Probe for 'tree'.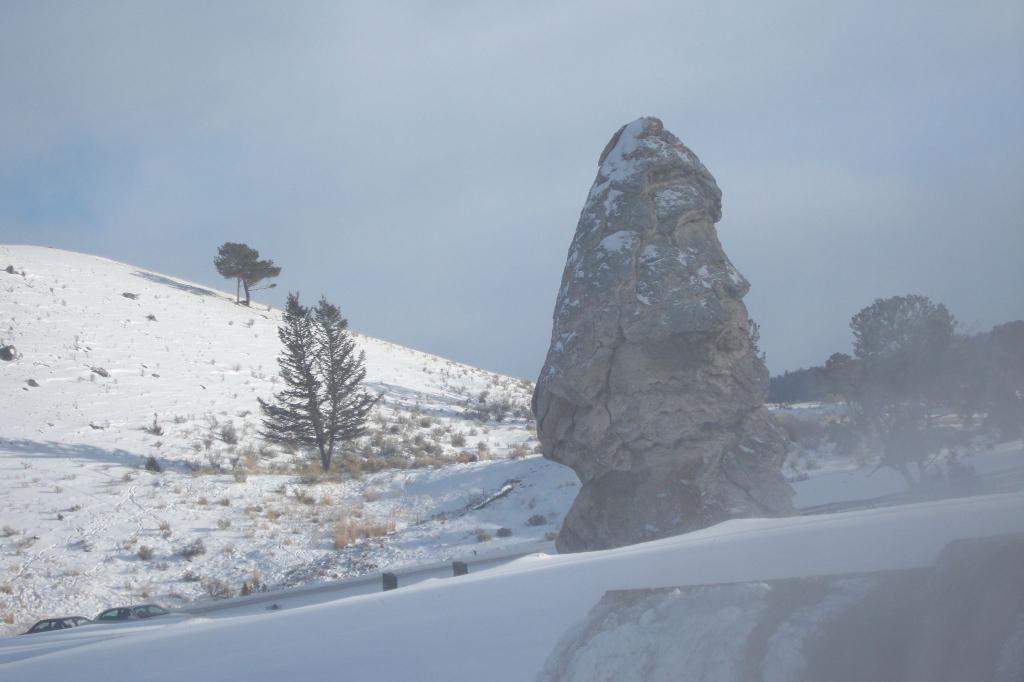
Probe result: detection(216, 238, 275, 301).
